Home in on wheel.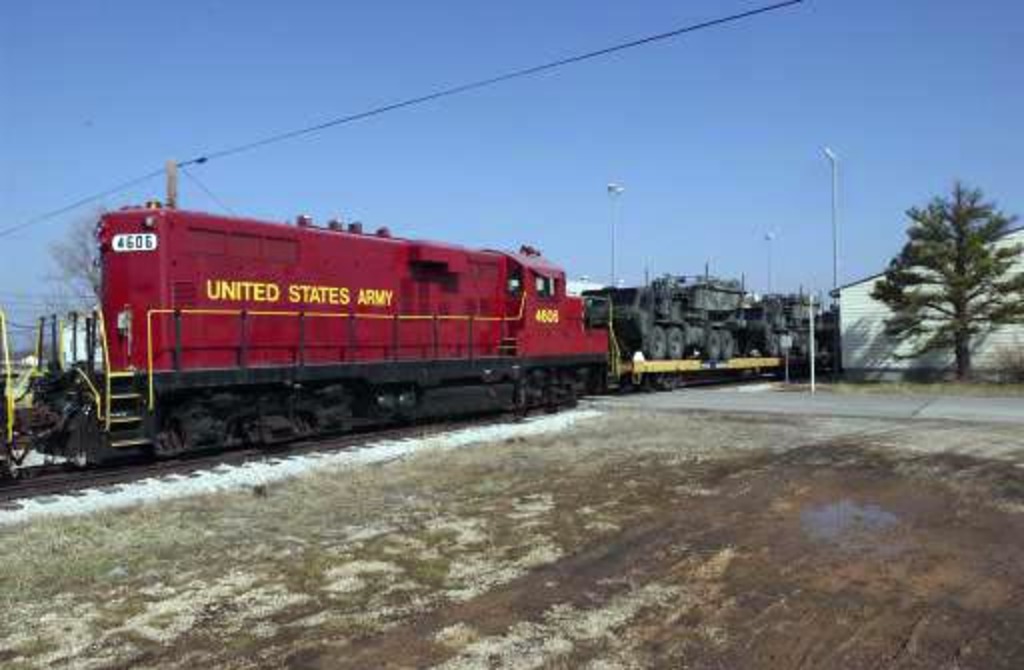
Homed in at bbox(664, 332, 682, 358).
